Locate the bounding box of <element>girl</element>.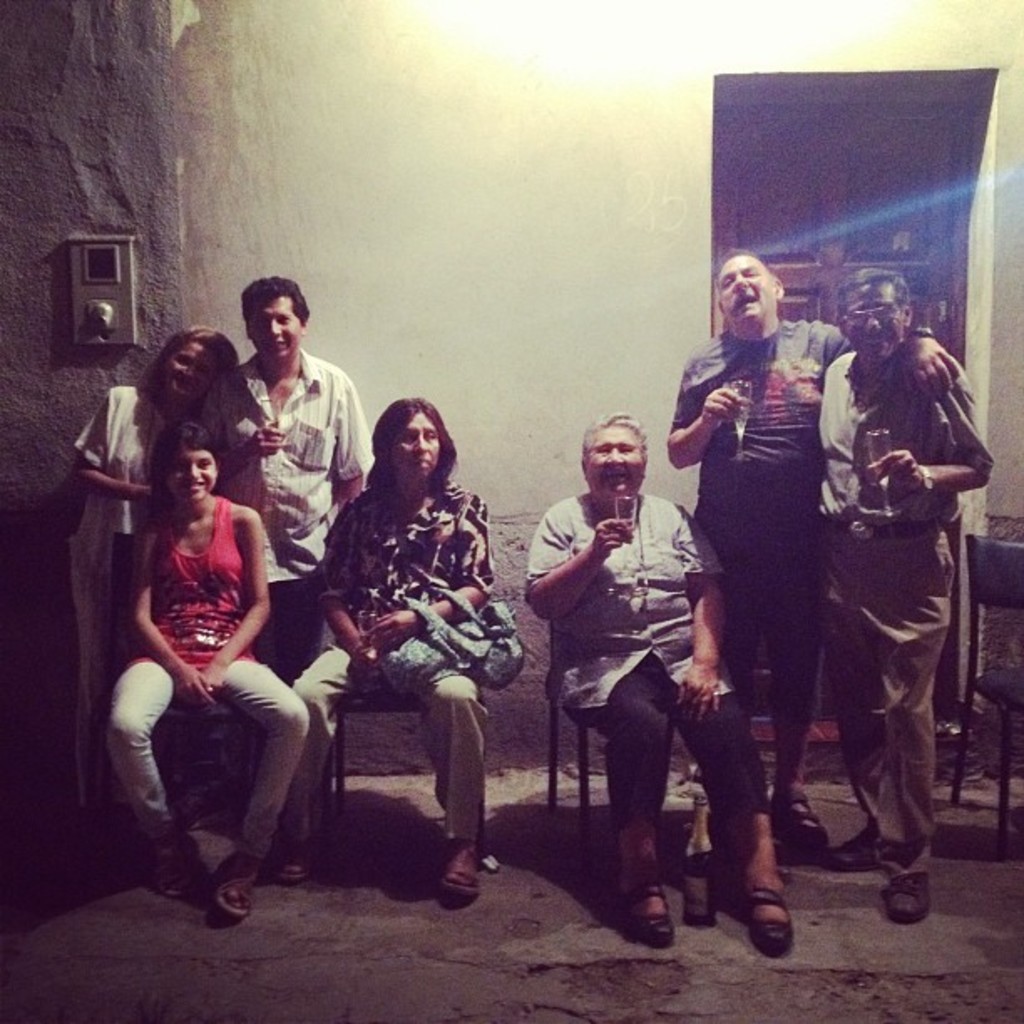
Bounding box: l=67, t=318, r=269, b=808.
